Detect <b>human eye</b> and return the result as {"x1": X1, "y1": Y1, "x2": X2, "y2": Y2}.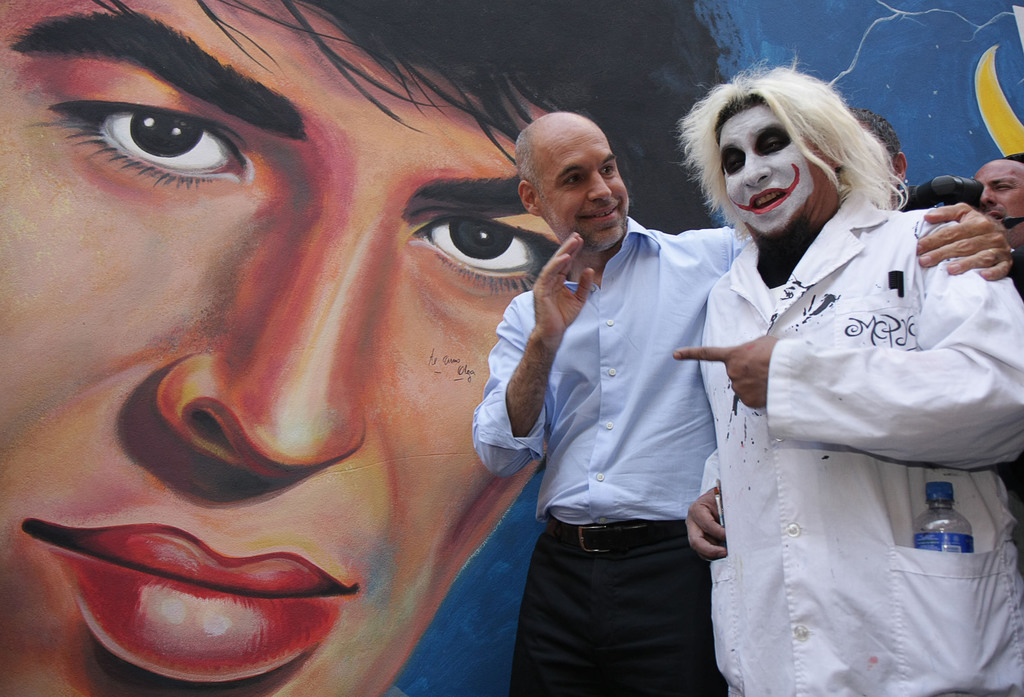
{"x1": 560, "y1": 172, "x2": 586, "y2": 191}.
